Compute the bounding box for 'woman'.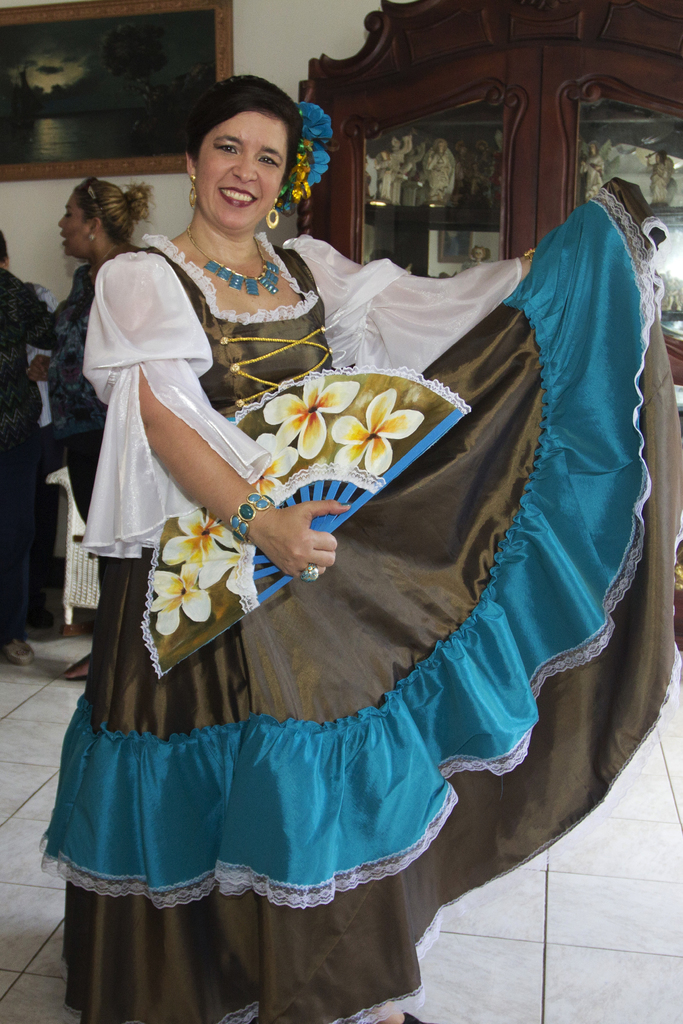
pyautogui.locateOnScreen(103, 161, 568, 958).
